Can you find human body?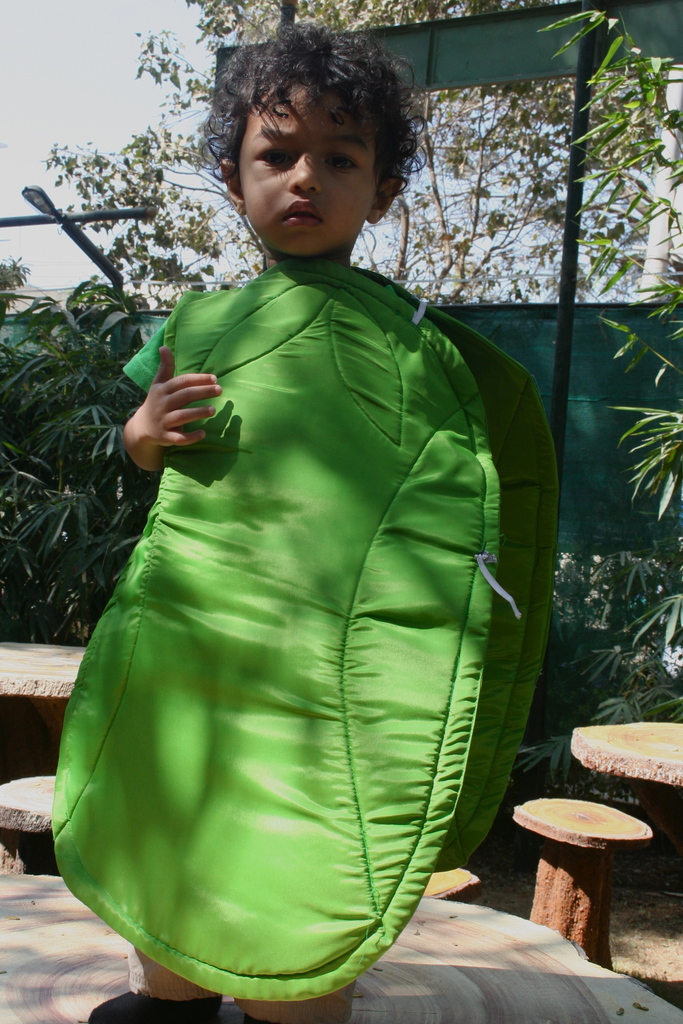
Yes, bounding box: bbox=[63, 99, 560, 1012].
